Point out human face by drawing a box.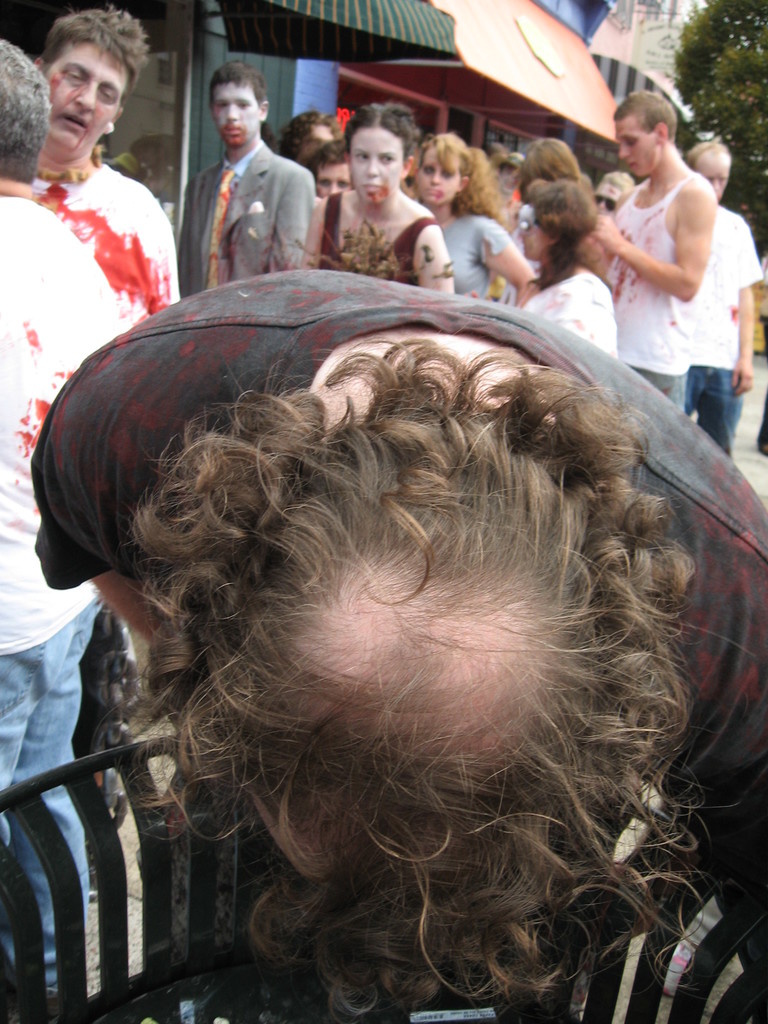
x1=356 y1=132 x2=403 y2=200.
